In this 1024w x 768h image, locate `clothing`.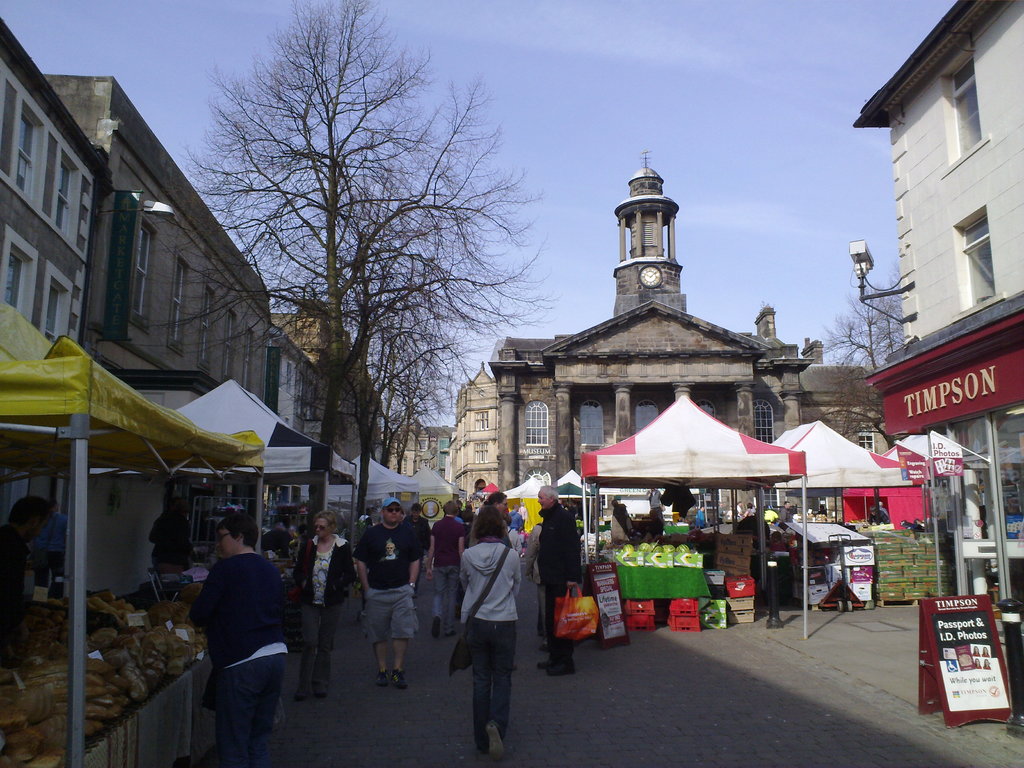
Bounding box: bbox=[256, 524, 296, 564].
